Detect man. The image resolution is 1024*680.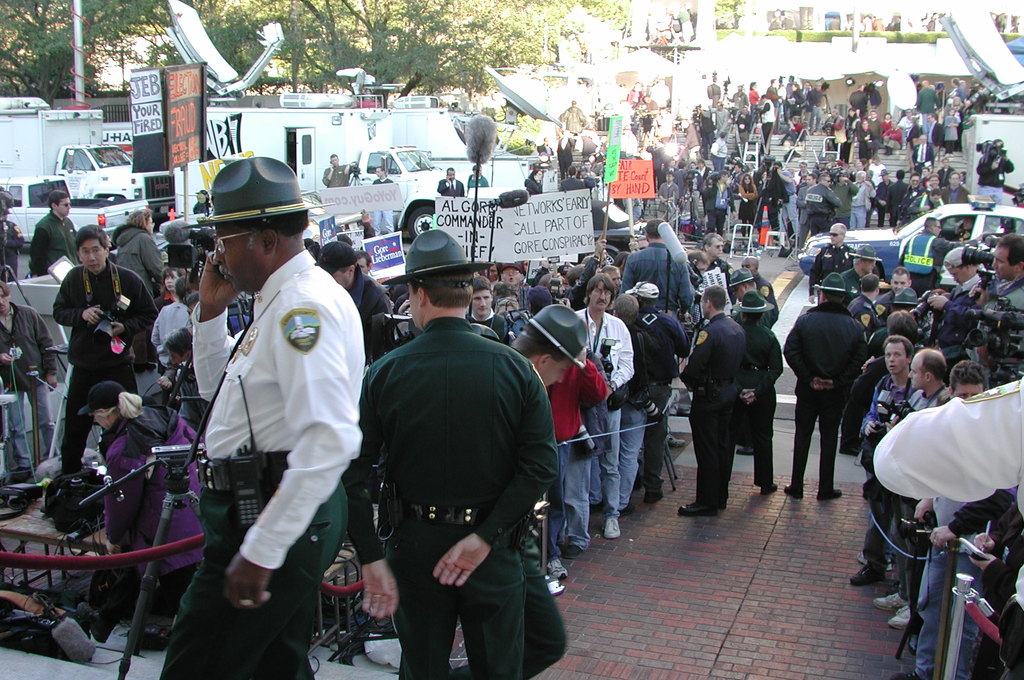
[left=945, top=75, right=966, bottom=108].
